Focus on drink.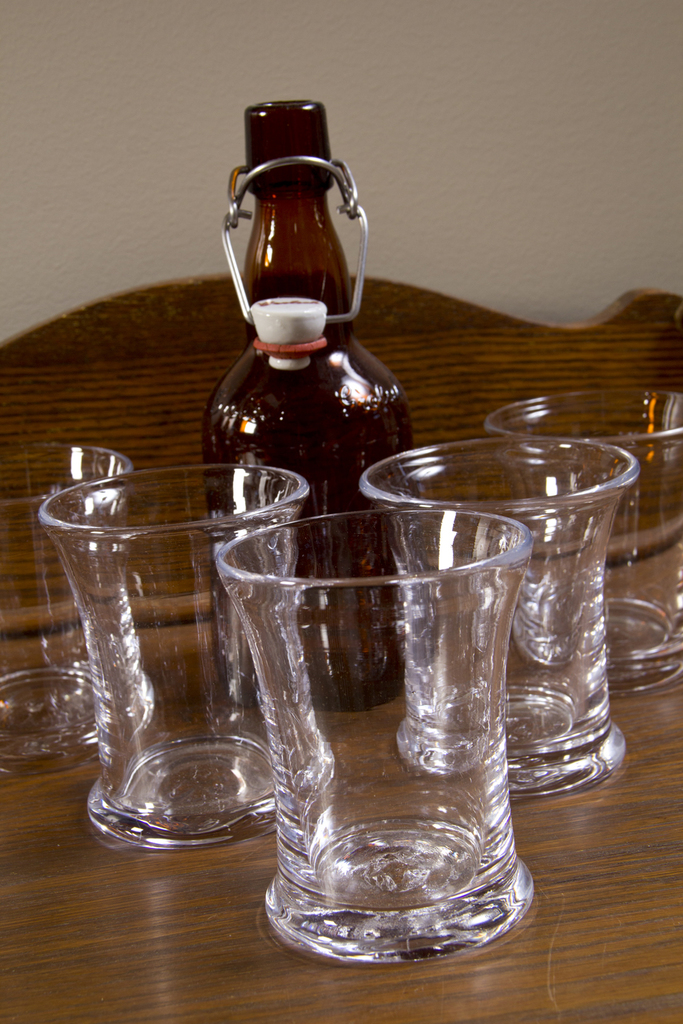
Focused at <region>209, 95, 437, 715</region>.
